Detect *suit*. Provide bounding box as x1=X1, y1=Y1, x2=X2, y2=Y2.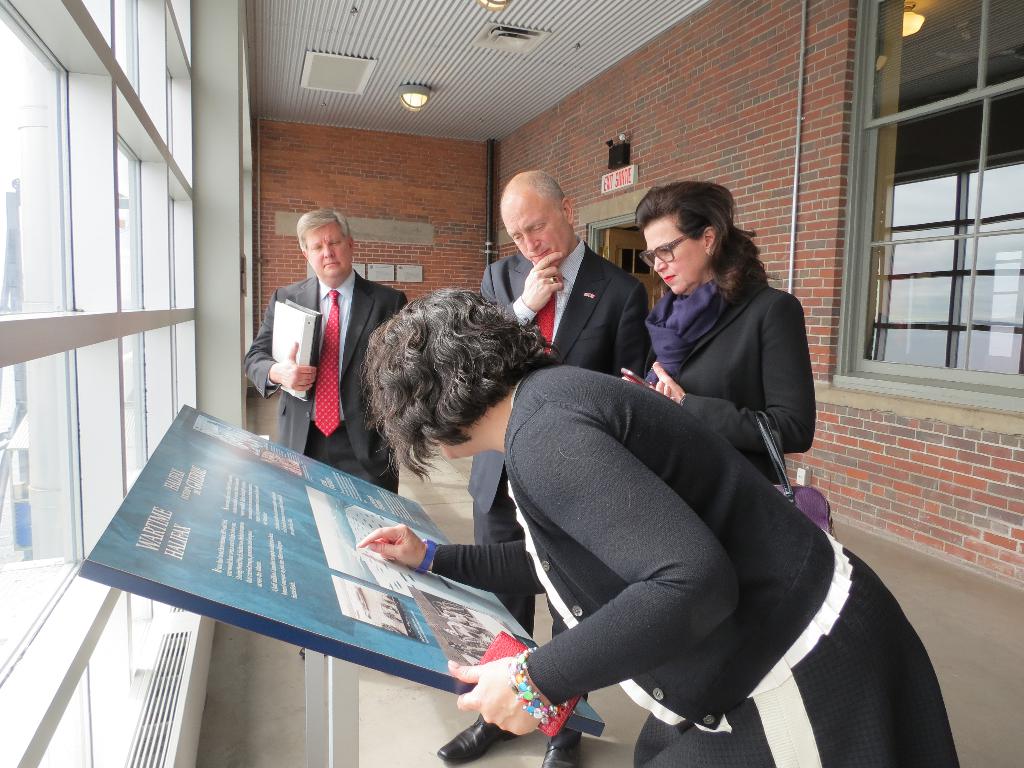
x1=640, y1=288, x2=820, y2=486.
